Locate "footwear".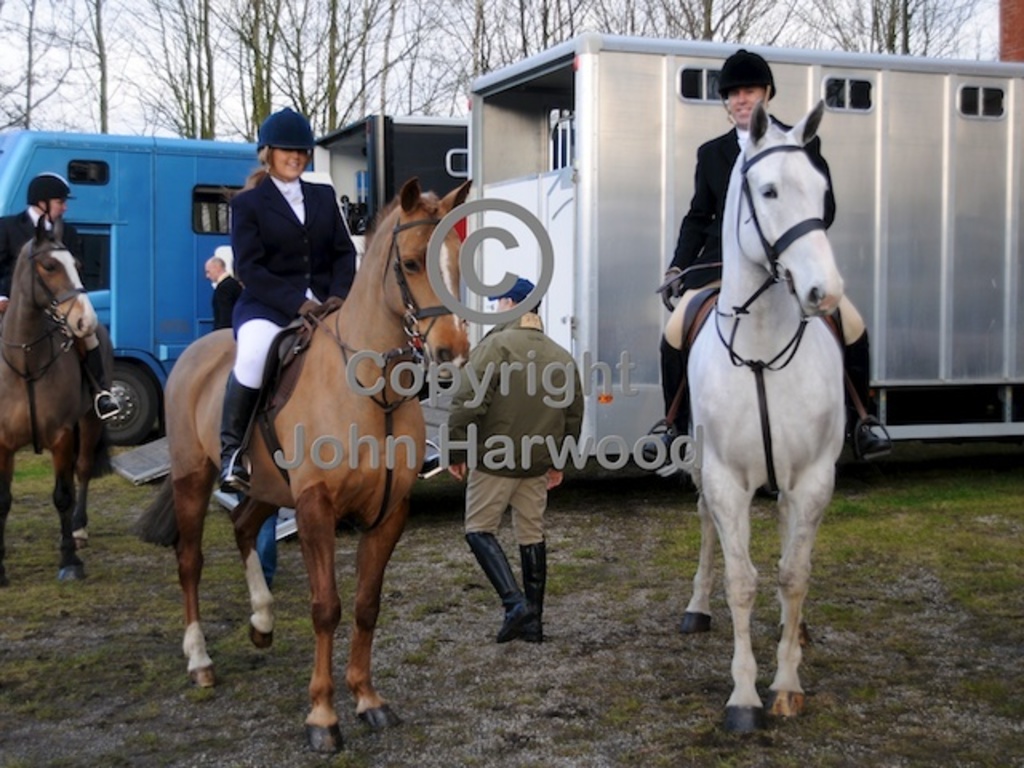
Bounding box: (845,421,902,461).
